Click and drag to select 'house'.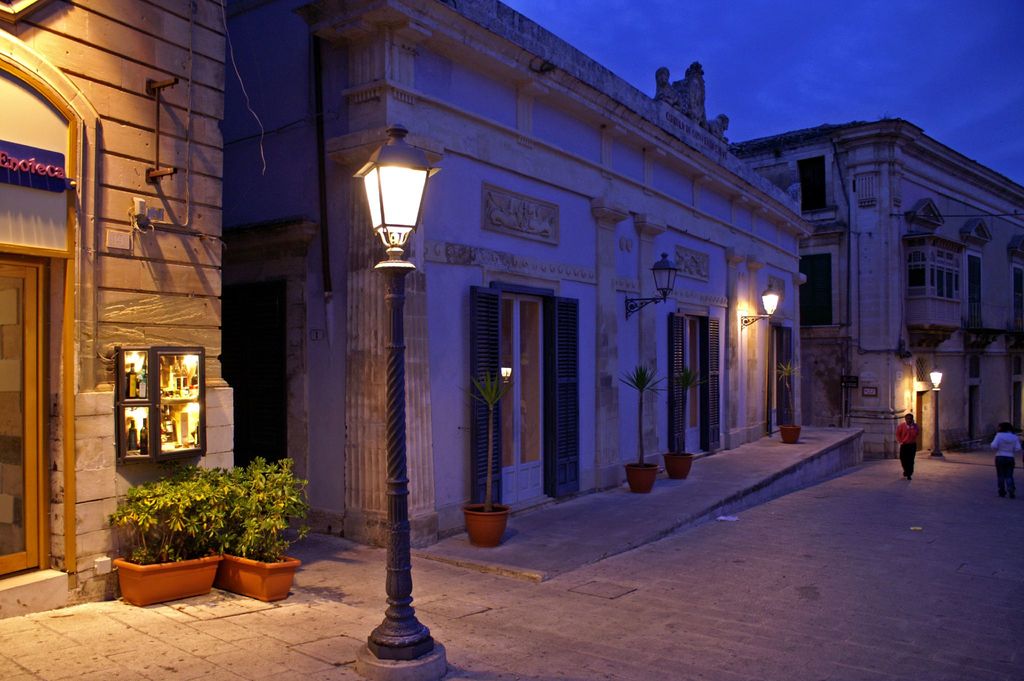
Selection: 1,0,279,621.
